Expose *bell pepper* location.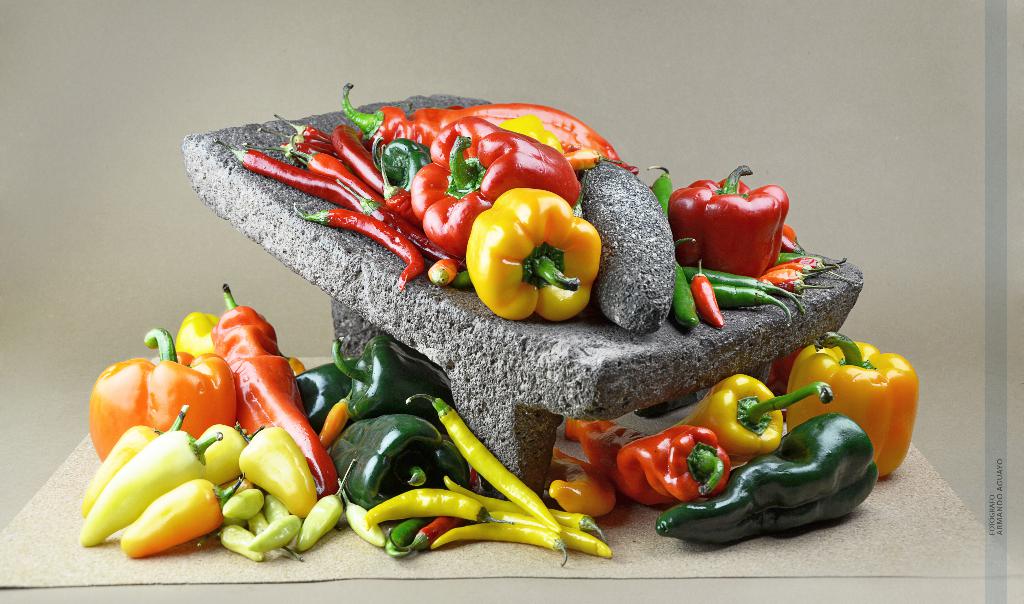
Exposed at x1=79 y1=323 x2=232 y2=465.
